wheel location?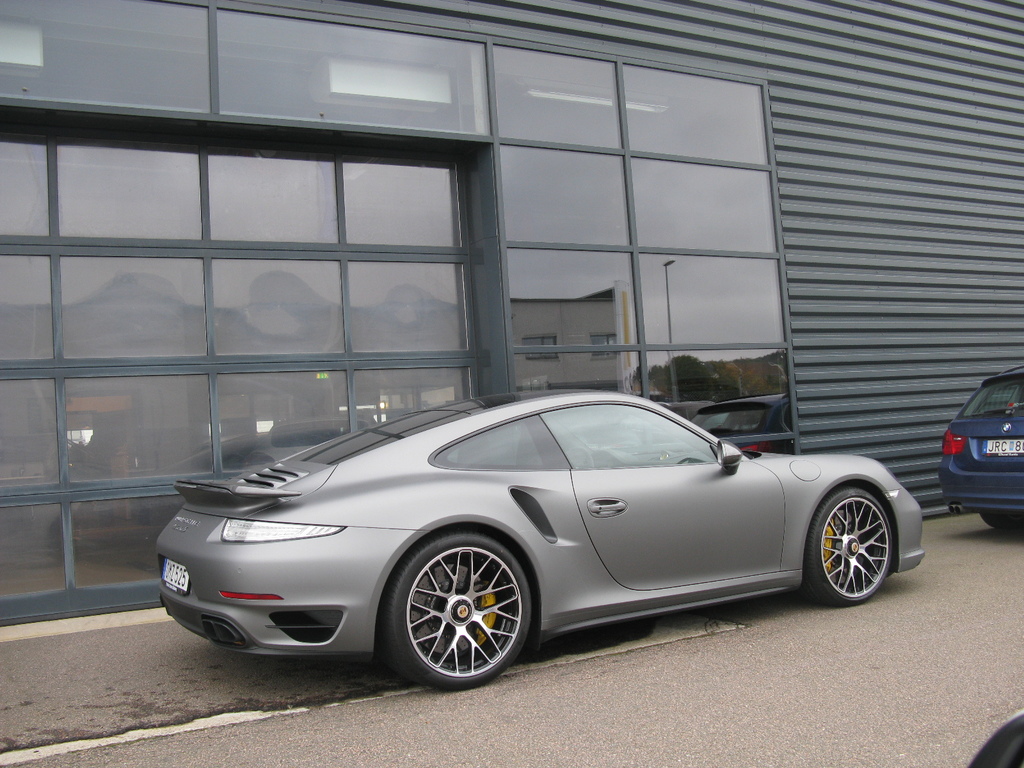
(x1=812, y1=491, x2=893, y2=606)
